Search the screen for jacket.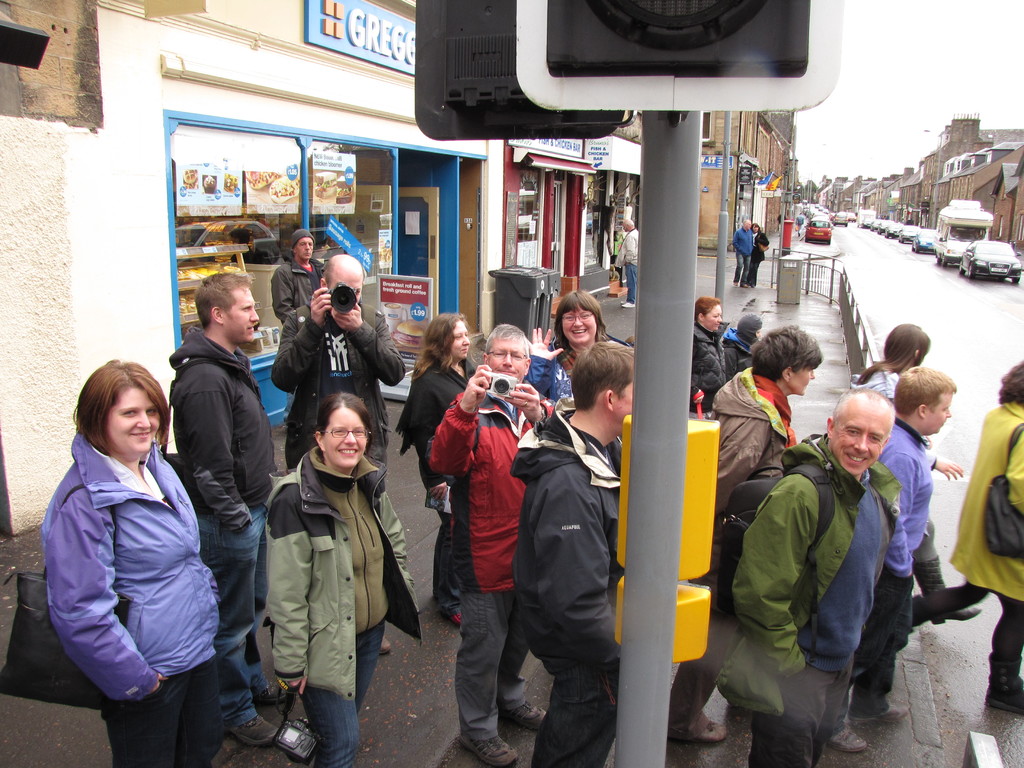
Found at bbox(255, 451, 422, 698).
